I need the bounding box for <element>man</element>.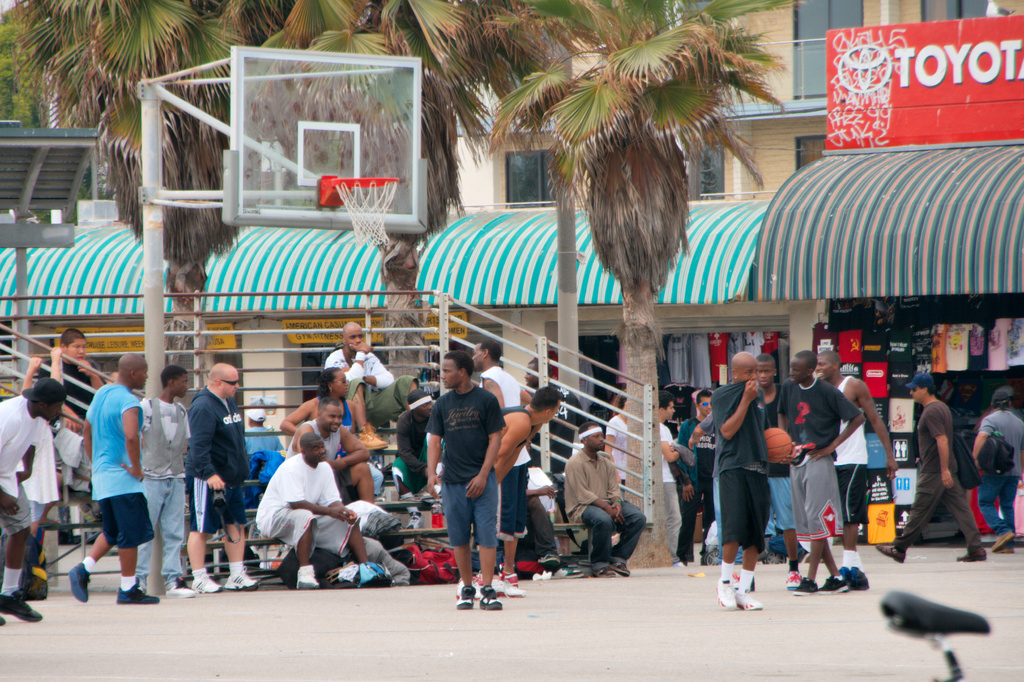
Here it is: (65,347,162,610).
